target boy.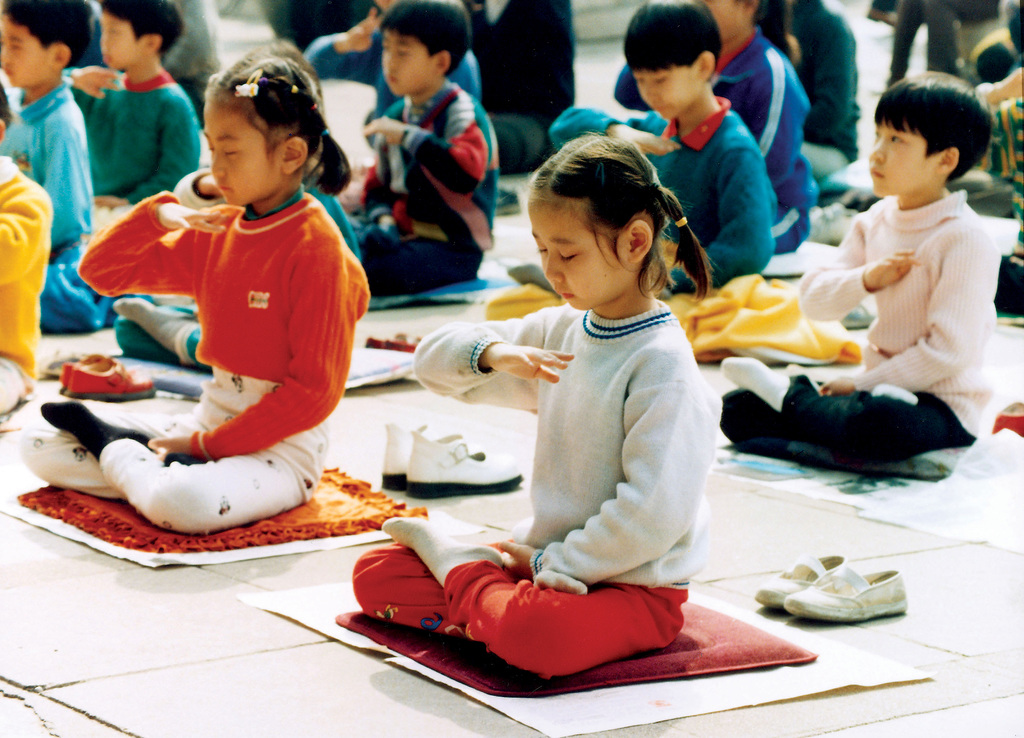
Target region: (550, 0, 805, 314).
